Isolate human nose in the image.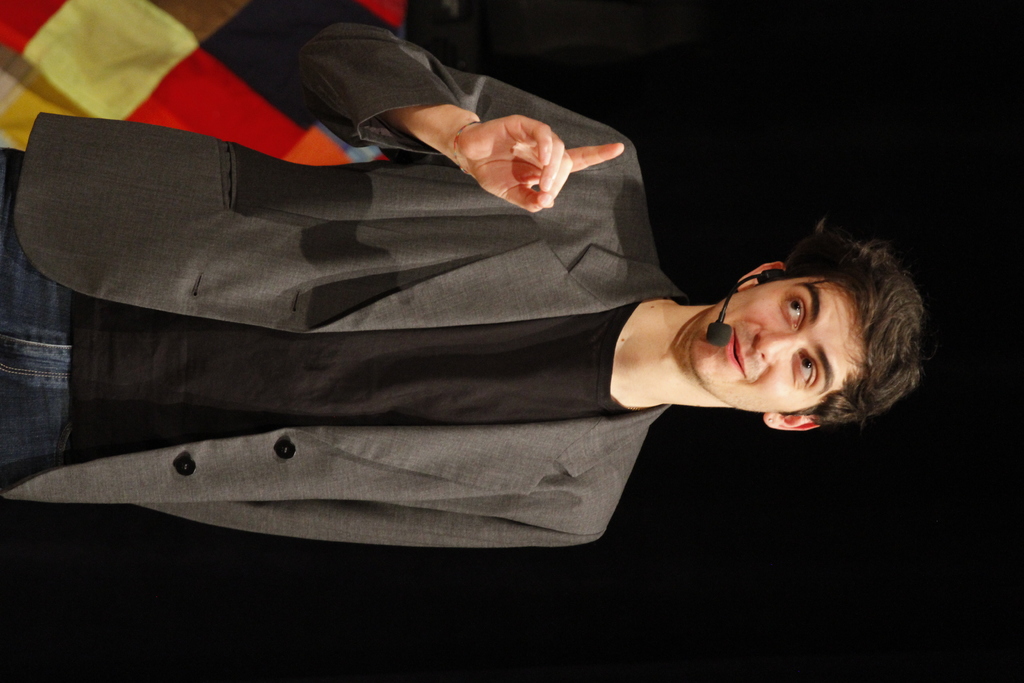
Isolated region: 755 329 792 362.
